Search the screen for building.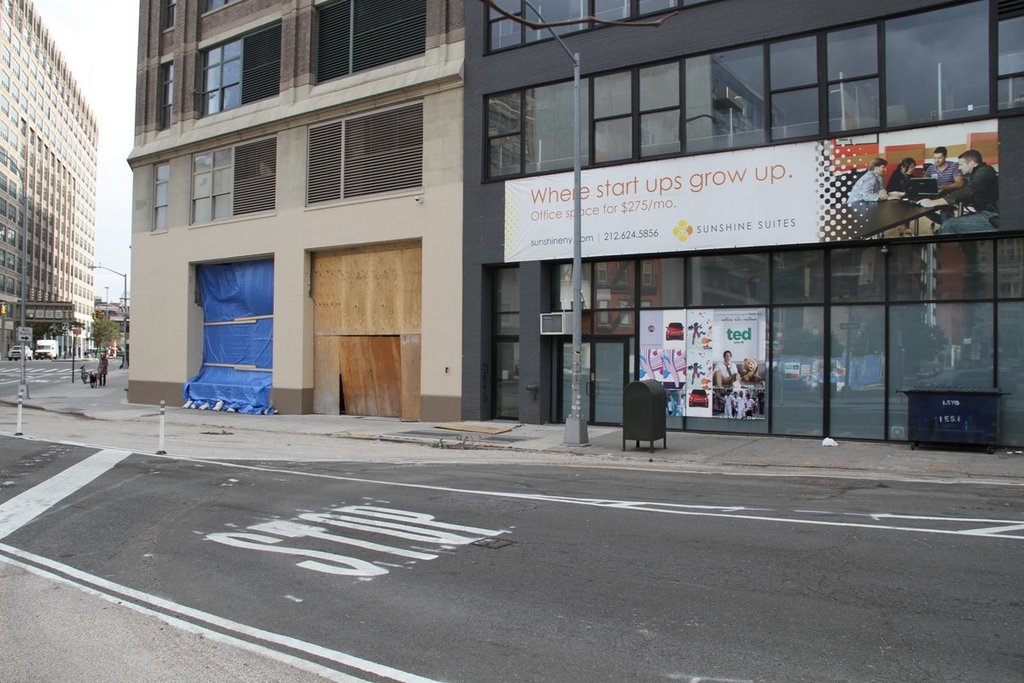
Found at bbox=[141, 0, 478, 418].
